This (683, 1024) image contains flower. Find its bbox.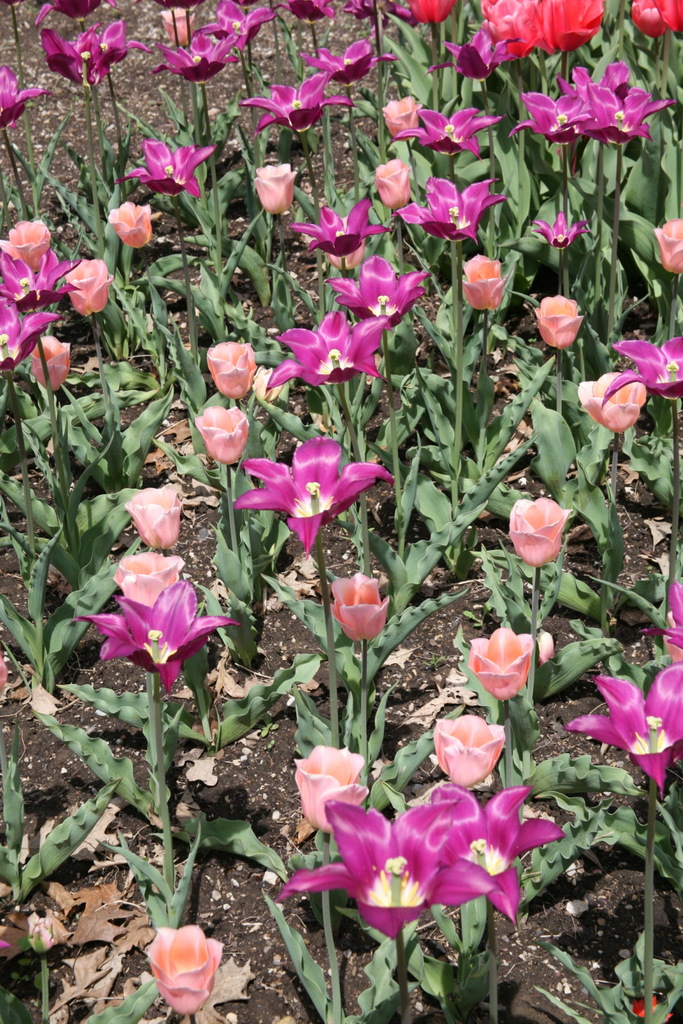
323, 252, 434, 332.
